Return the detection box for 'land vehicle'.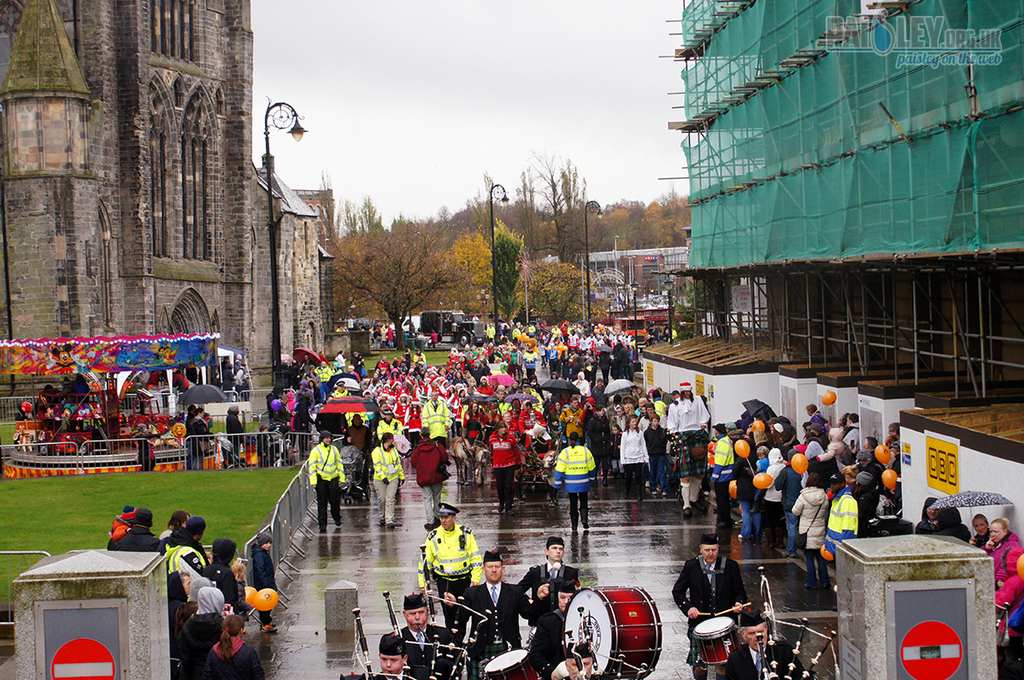
392/304/487/351.
